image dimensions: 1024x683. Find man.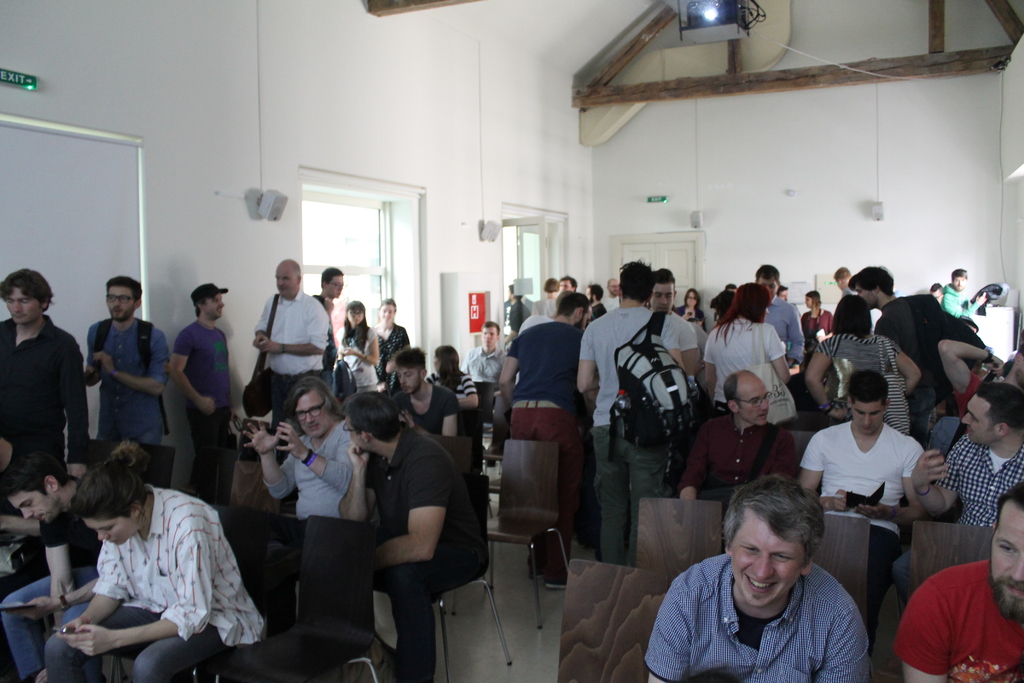
(x1=85, y1=273, x2=169, y2=447).
